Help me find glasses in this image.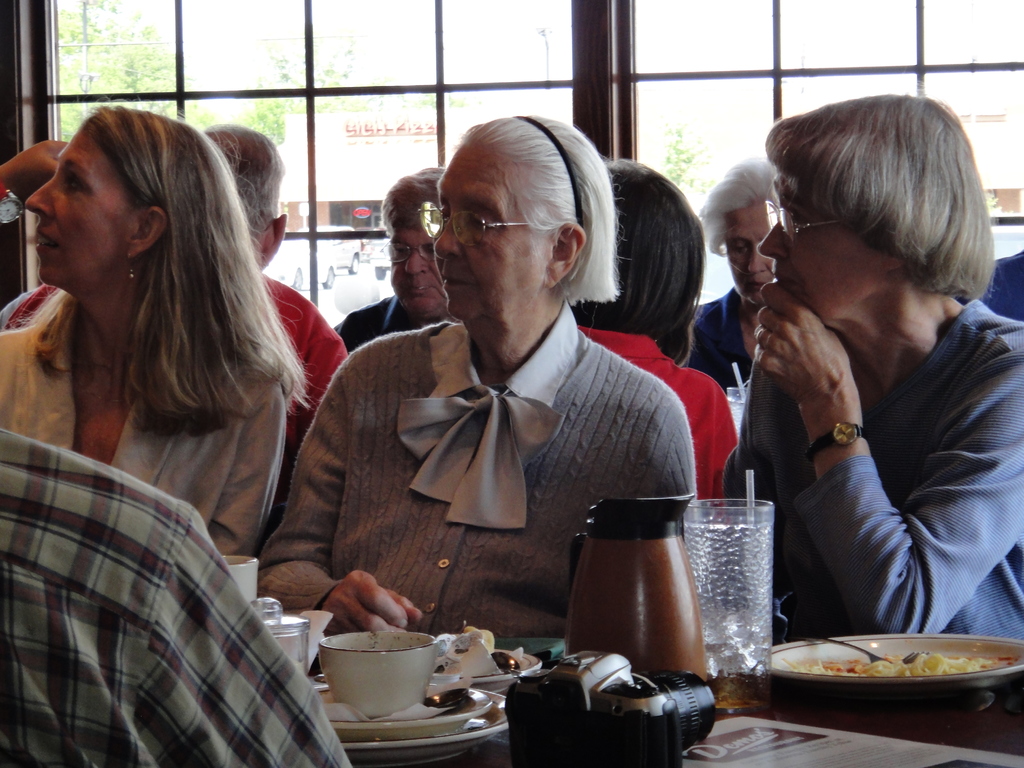
Found it: 381 230 445 264.
